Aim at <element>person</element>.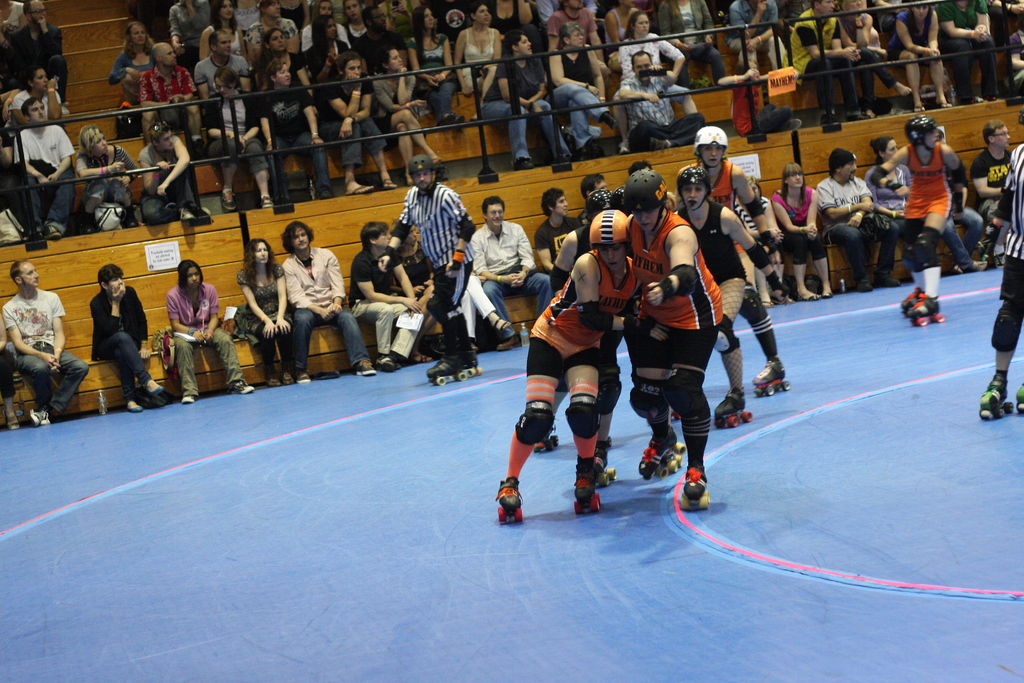
Aimed at {"left": 637, "top": 208, "right": 737, "bottom": 514}.
